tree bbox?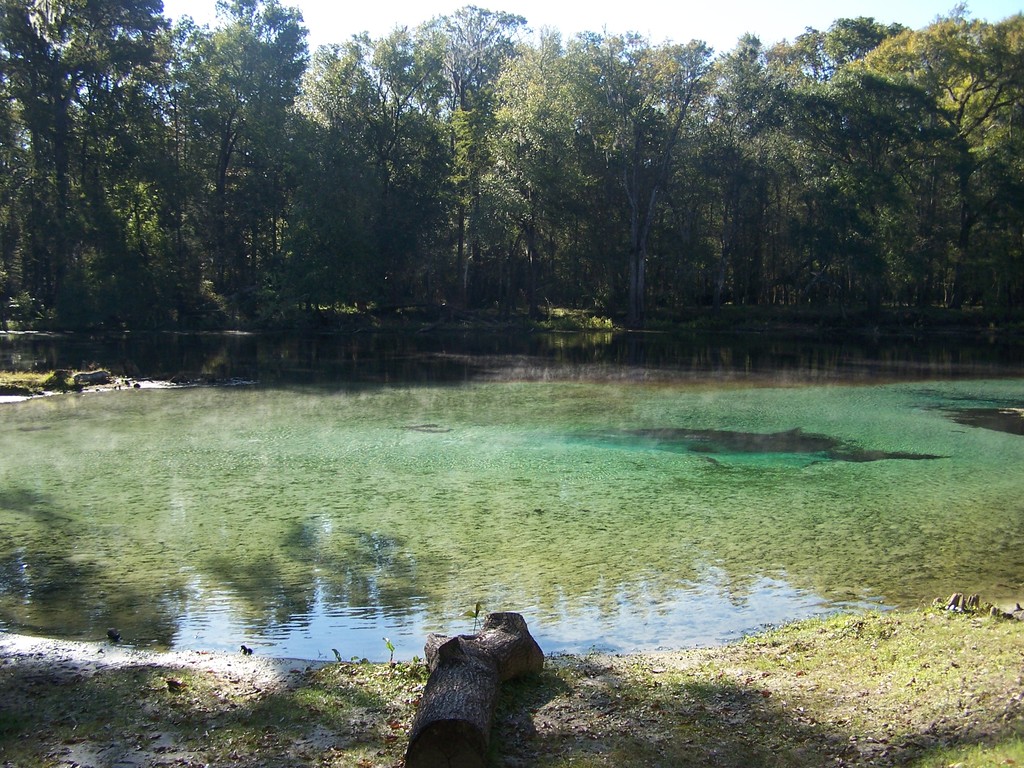
[848, 9, 1023, 313]
